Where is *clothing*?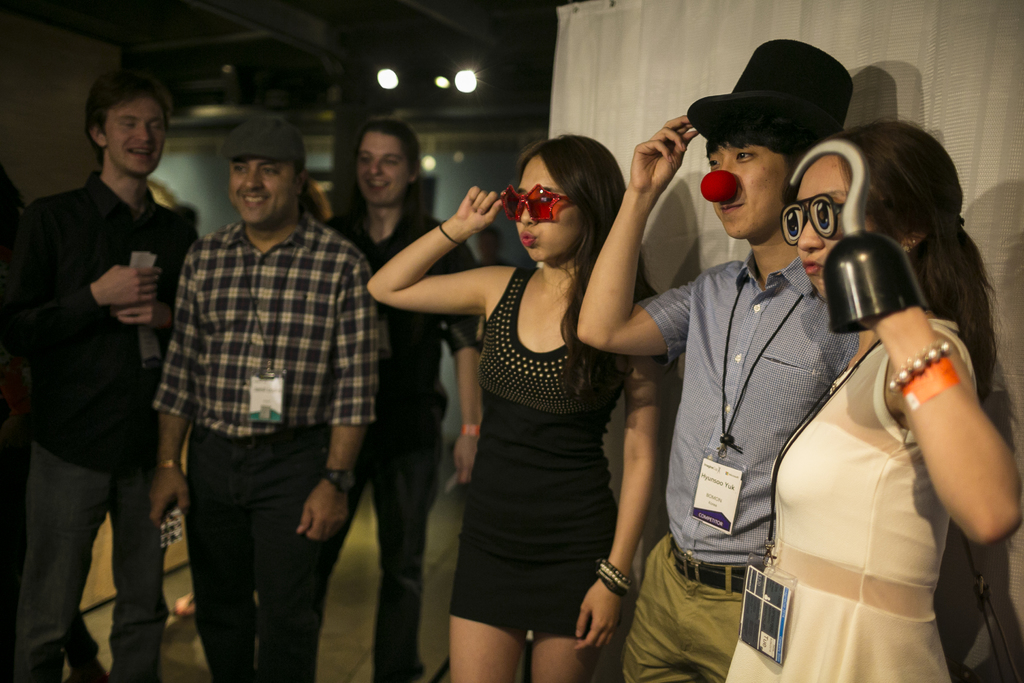
721:325:971:682.
